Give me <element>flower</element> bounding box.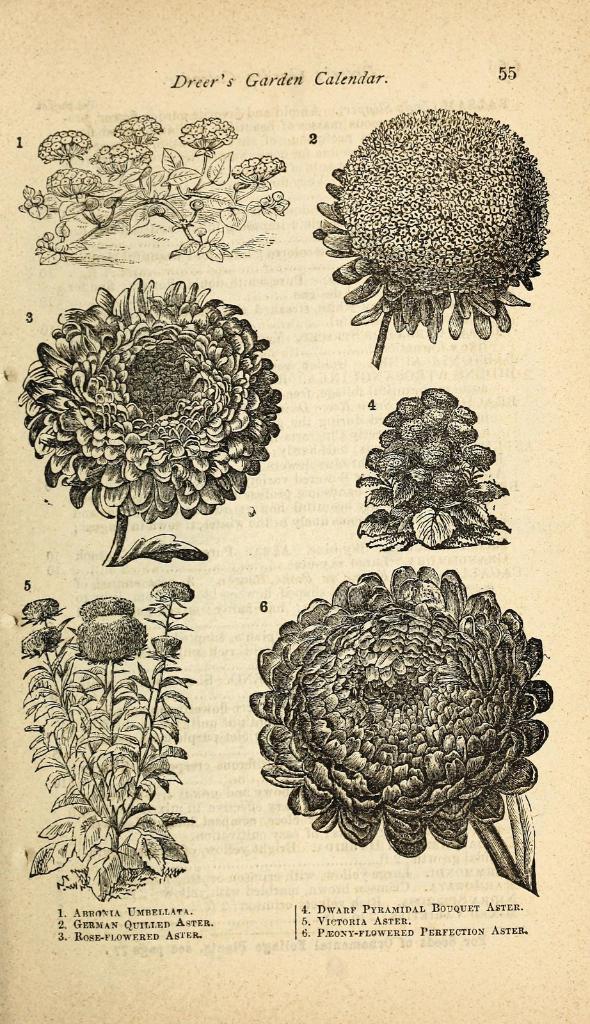
box(22, 593, 63, 625).
